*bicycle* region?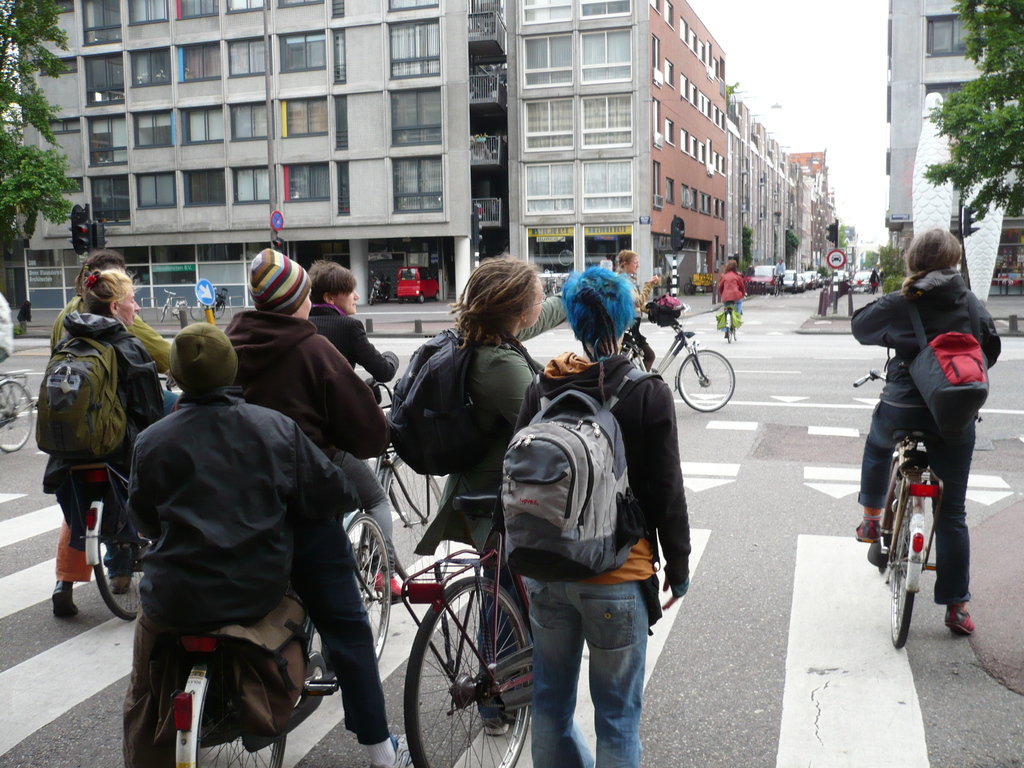
region(542, 276, 559, 298)
